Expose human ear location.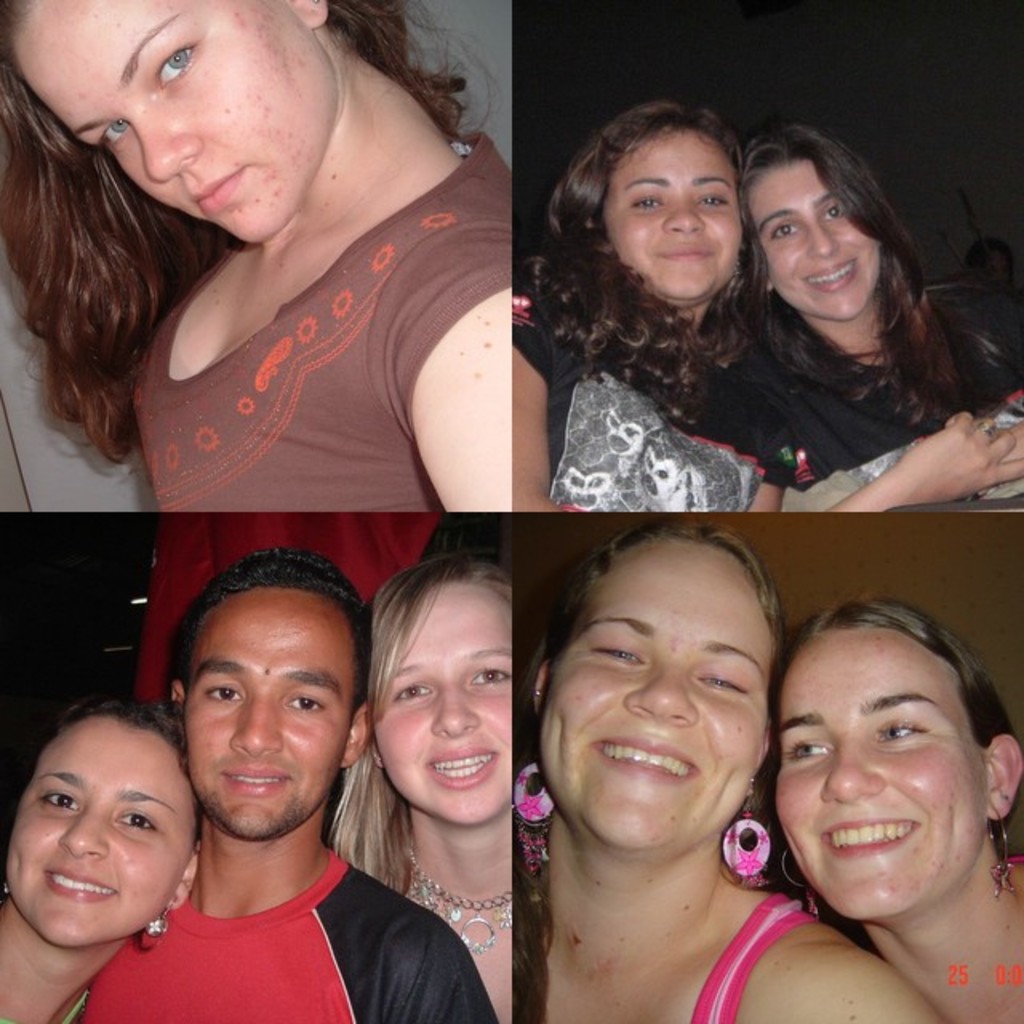
Exposed at [296,0,331,27].
